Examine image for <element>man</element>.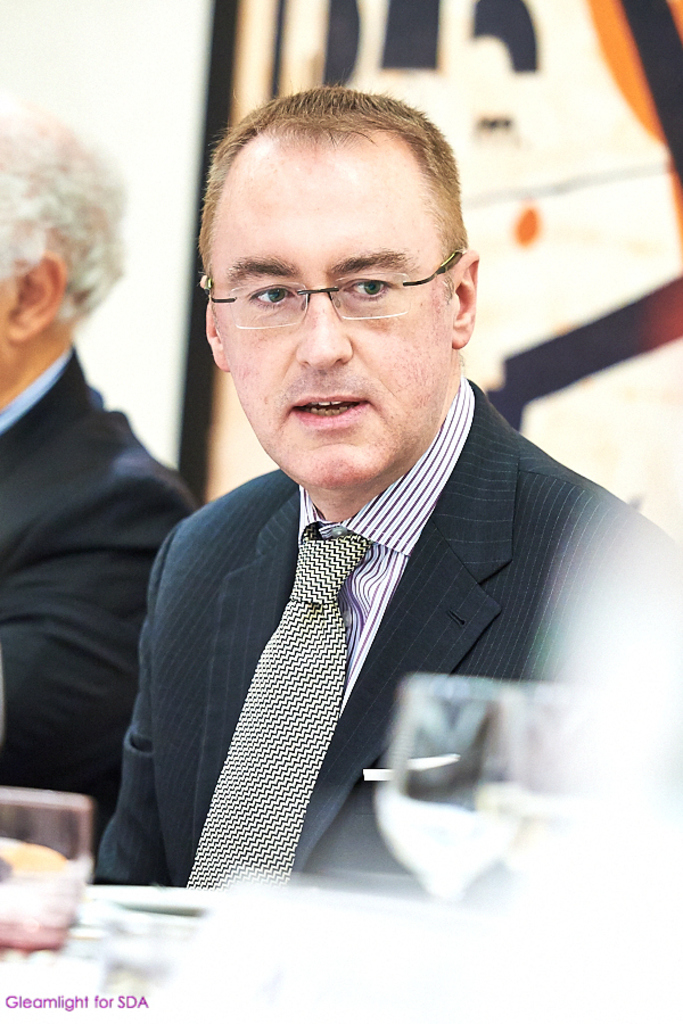
Examination result: l=0, t=96, r=199, b=868.
